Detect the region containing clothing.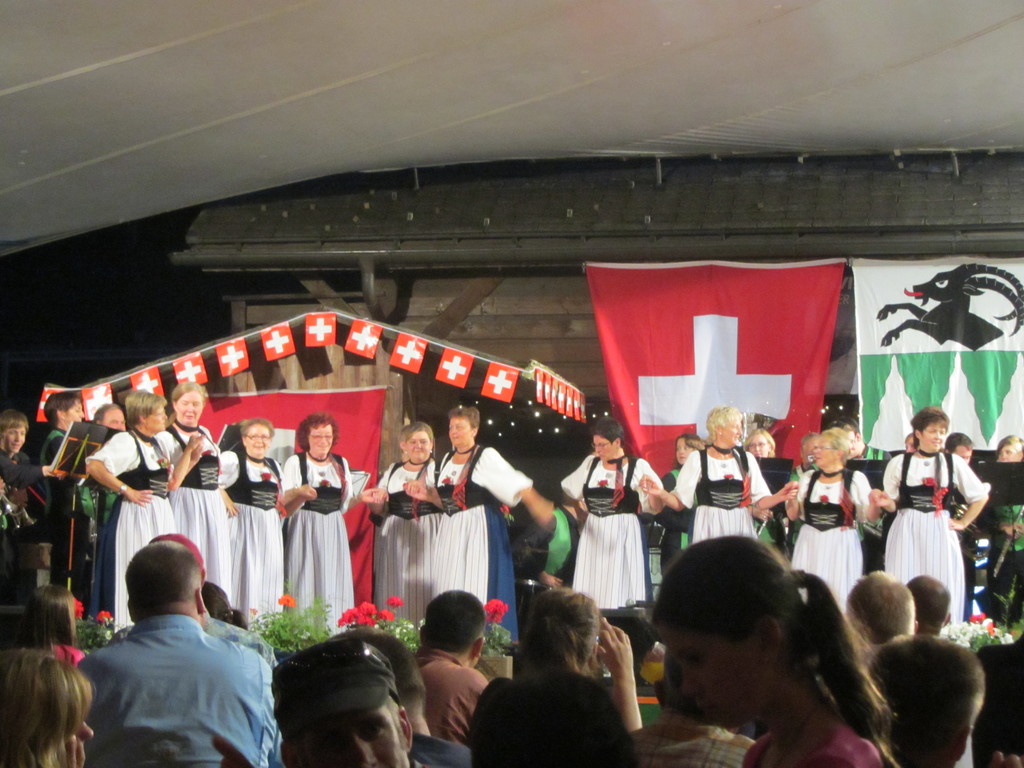
[627,707,748,767].
